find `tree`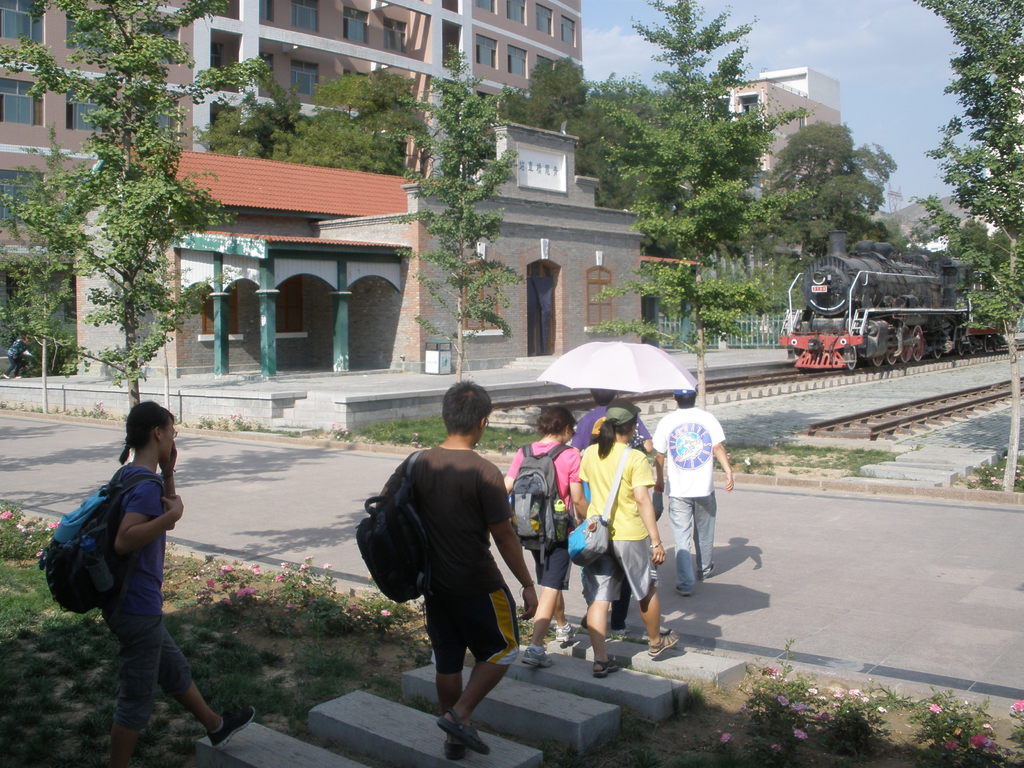
399 35 540 379
